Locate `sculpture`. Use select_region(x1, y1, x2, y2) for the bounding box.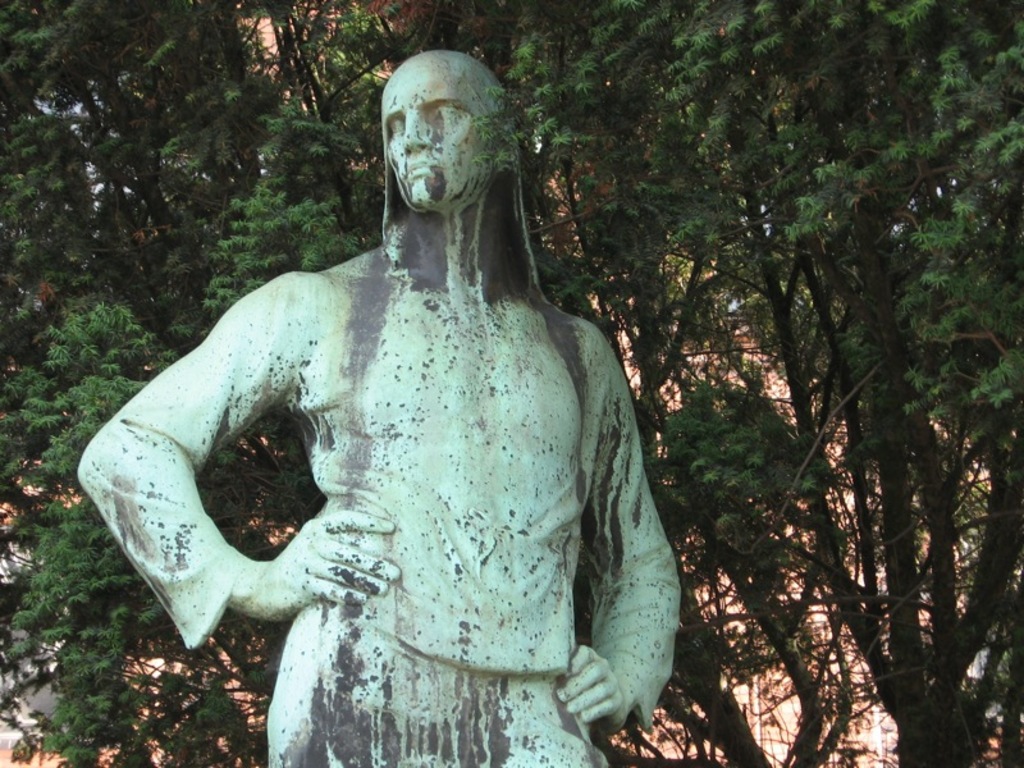
select_region(74, 42, 713, 760).
